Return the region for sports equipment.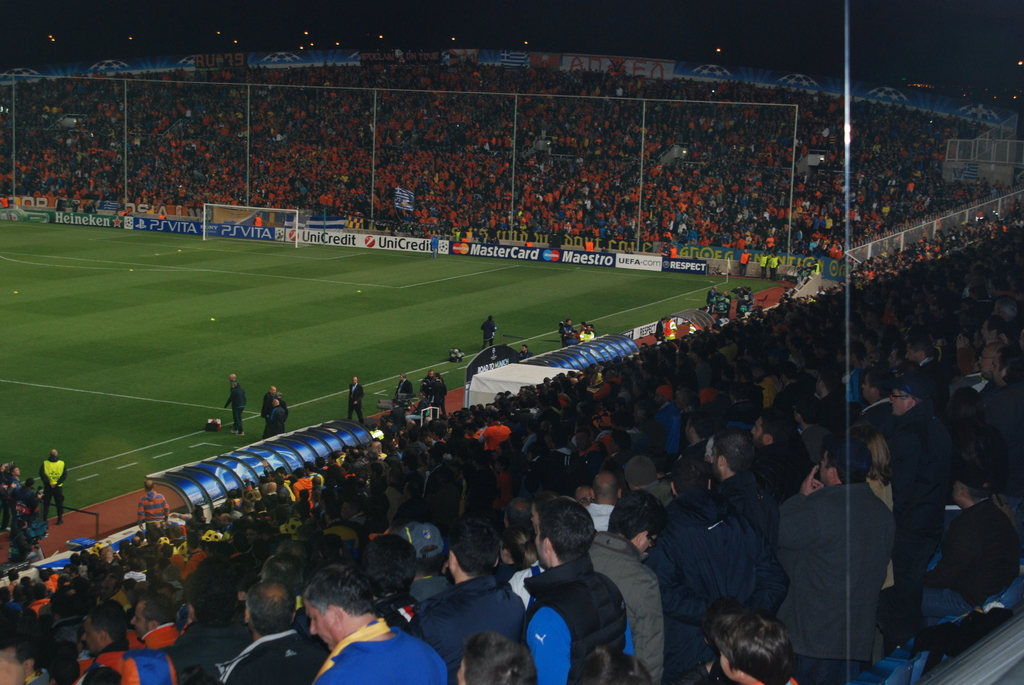
rect(204, 205, 314, 253).
